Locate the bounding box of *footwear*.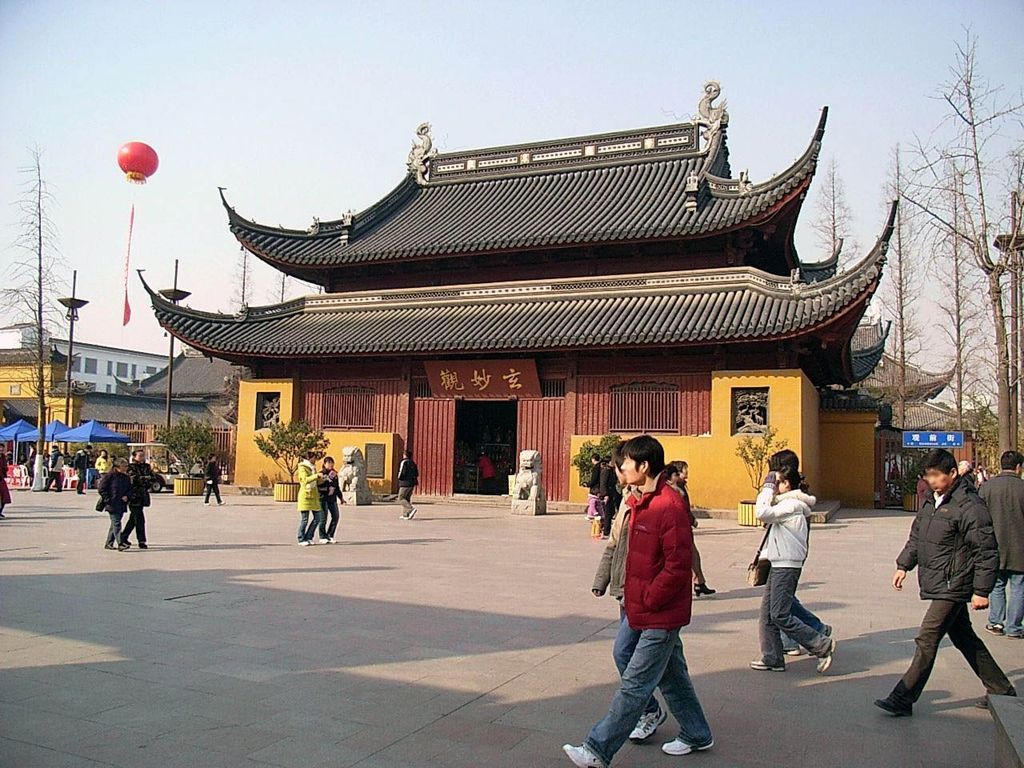
Bounding box: crop(300, 538, 308, 544).
